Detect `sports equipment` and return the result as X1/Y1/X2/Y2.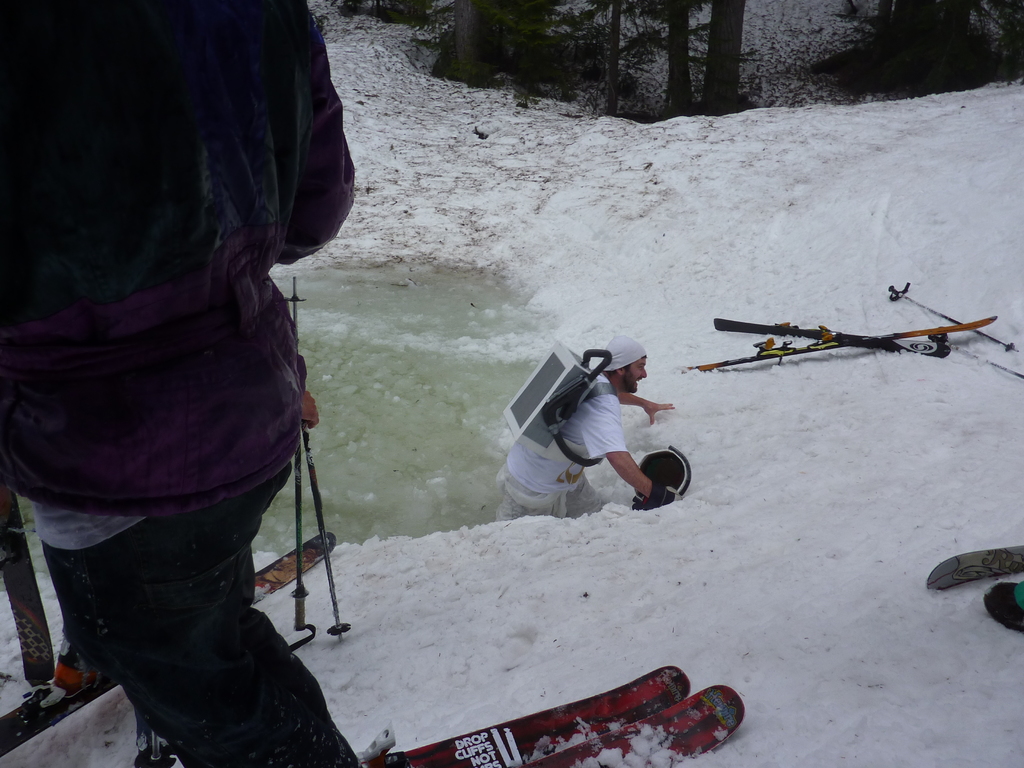
925/545/1023/593.
